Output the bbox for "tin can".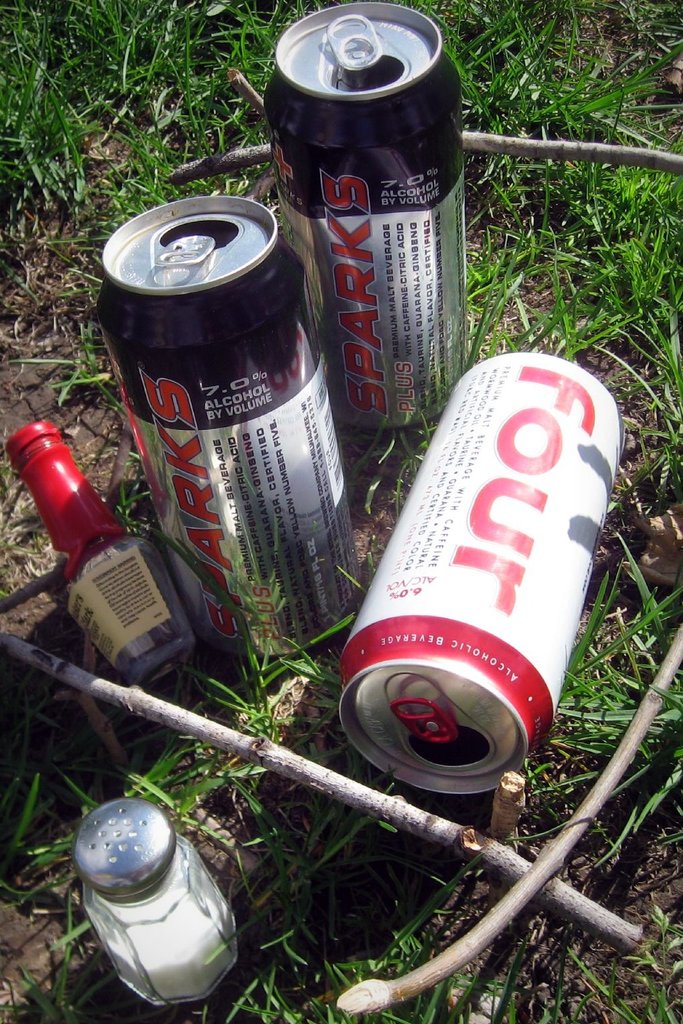
pyautogui.locateOnScreen(95, 193, 361, 661).
